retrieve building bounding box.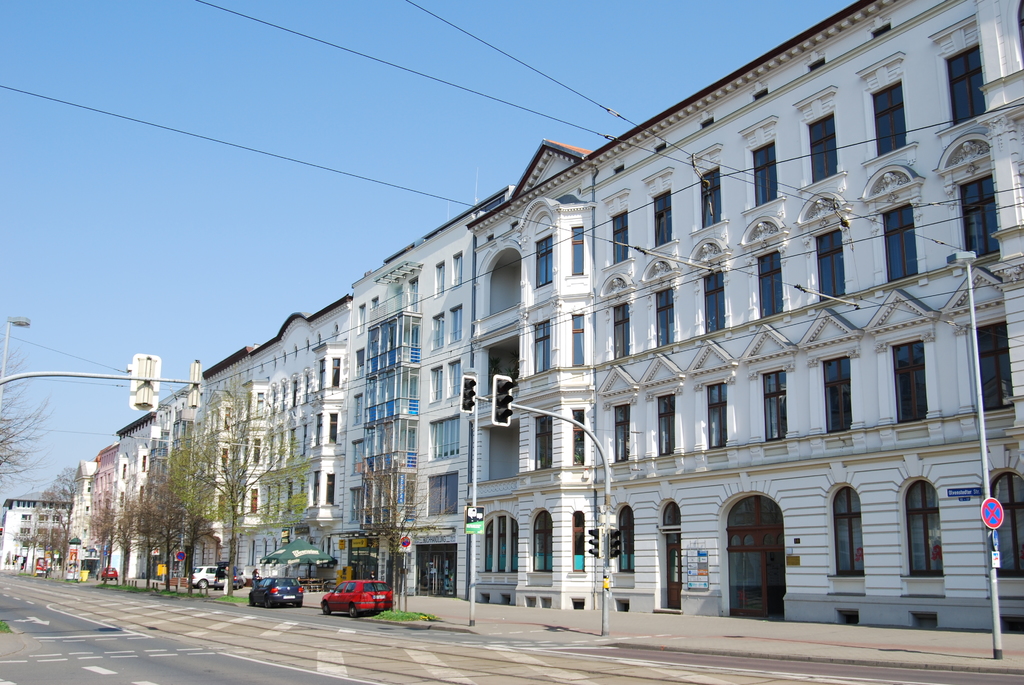
Bounding box: (92,450,120,566).
